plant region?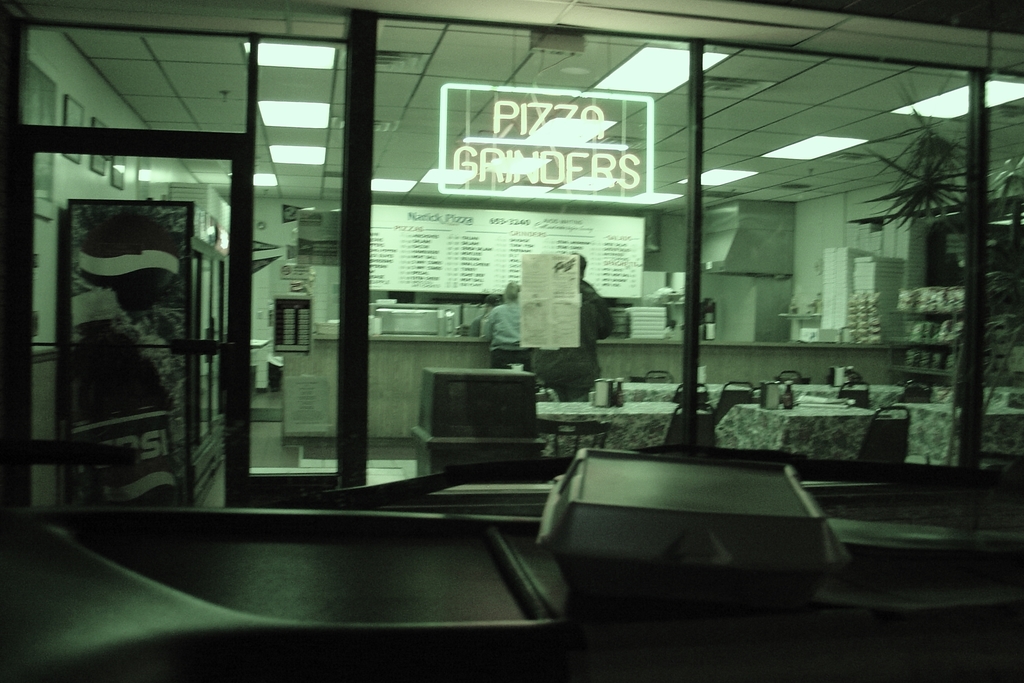
x1=867 y1=78 x2=956 y2=224
